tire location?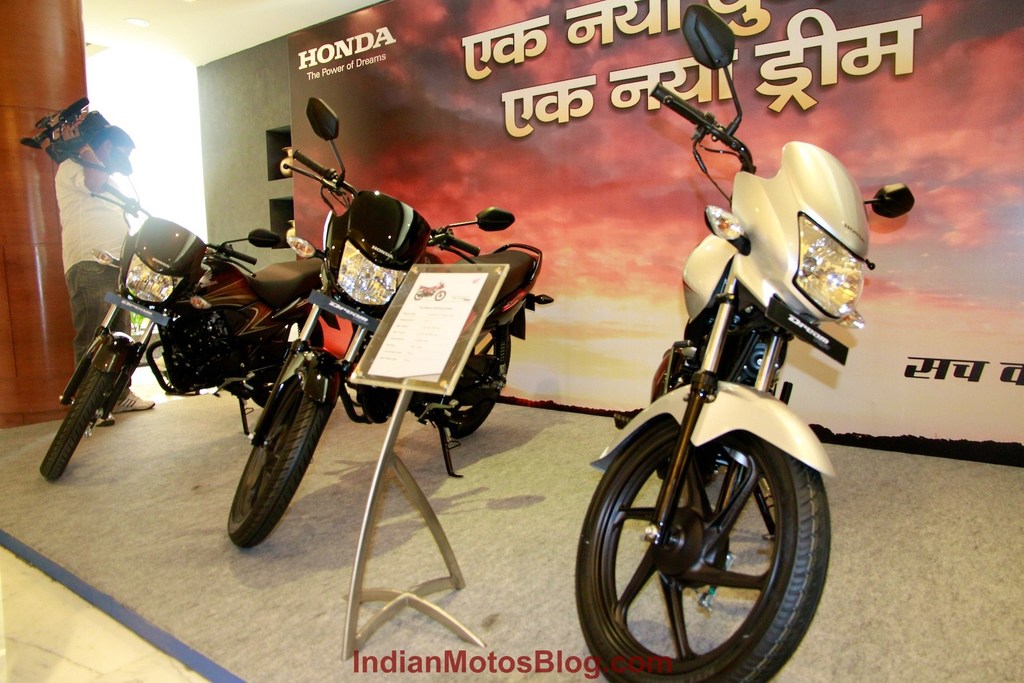
250,360,284,410
